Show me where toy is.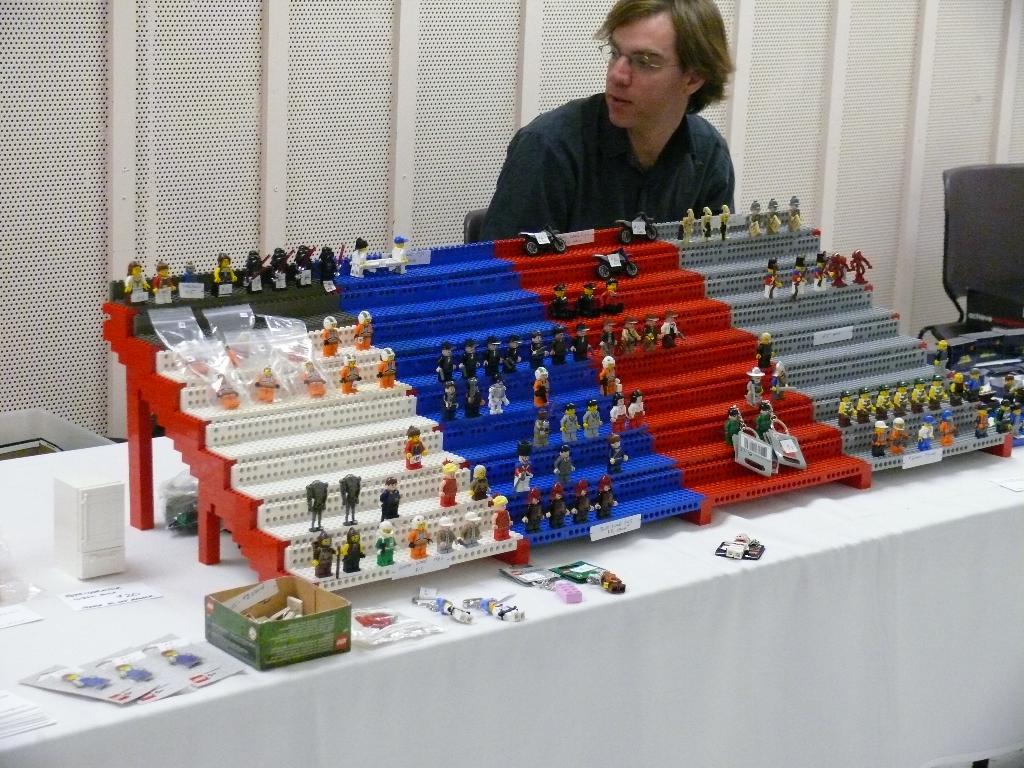
toy is at 344 526 366 570.
